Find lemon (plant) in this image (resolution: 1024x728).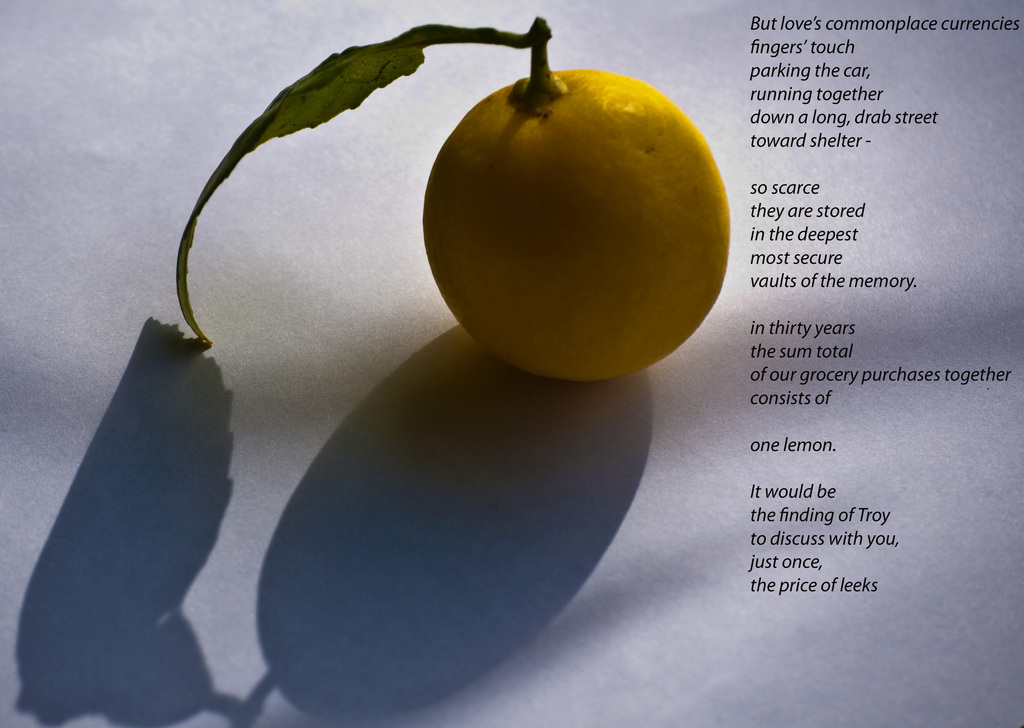
x1=425 y1=66 x2=732 y2=380.
